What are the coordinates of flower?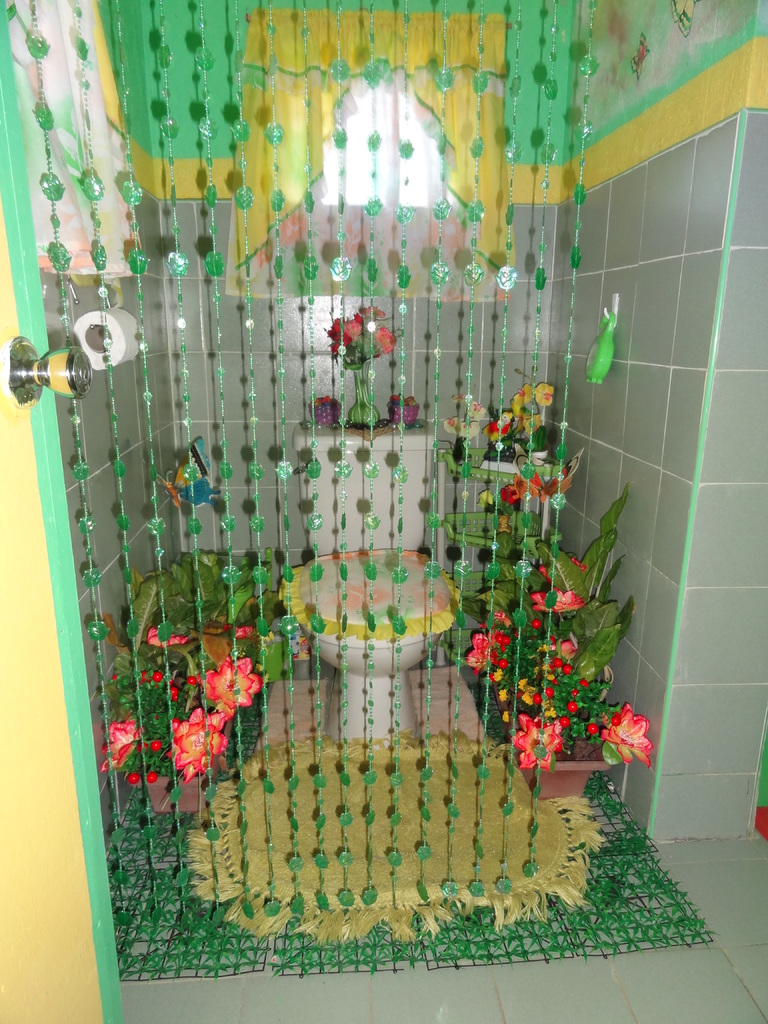
pyautogui.locateOnScreen(524, 691, 534, 701).
